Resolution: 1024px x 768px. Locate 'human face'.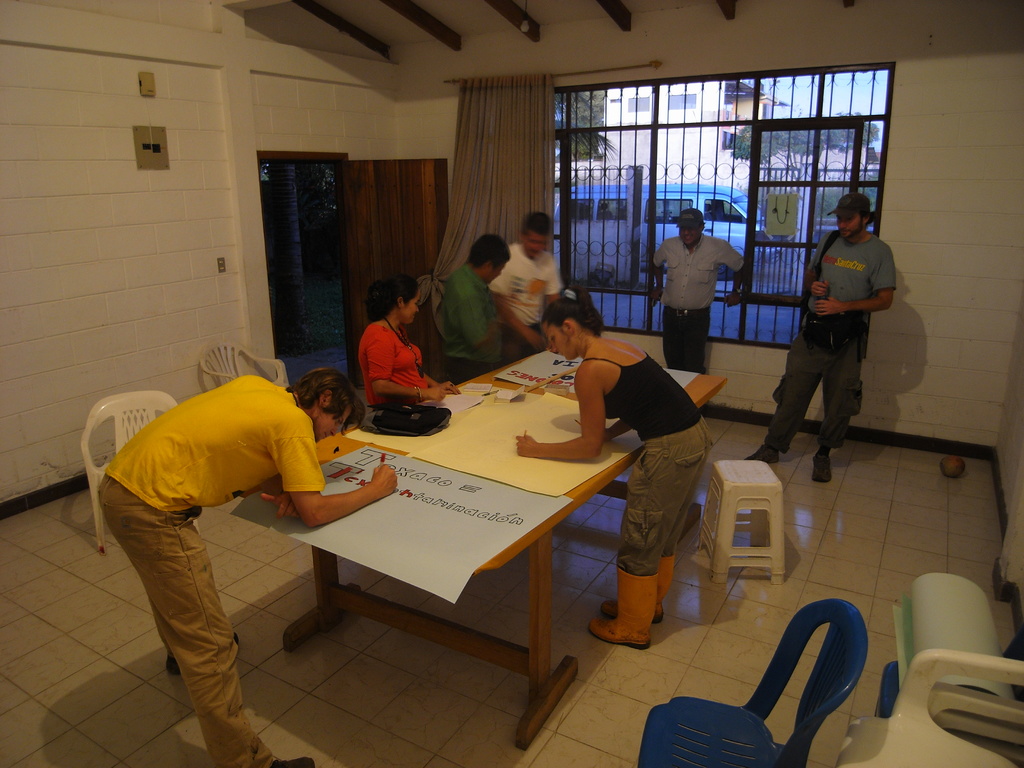
<box>677,226,700,246</box>.
